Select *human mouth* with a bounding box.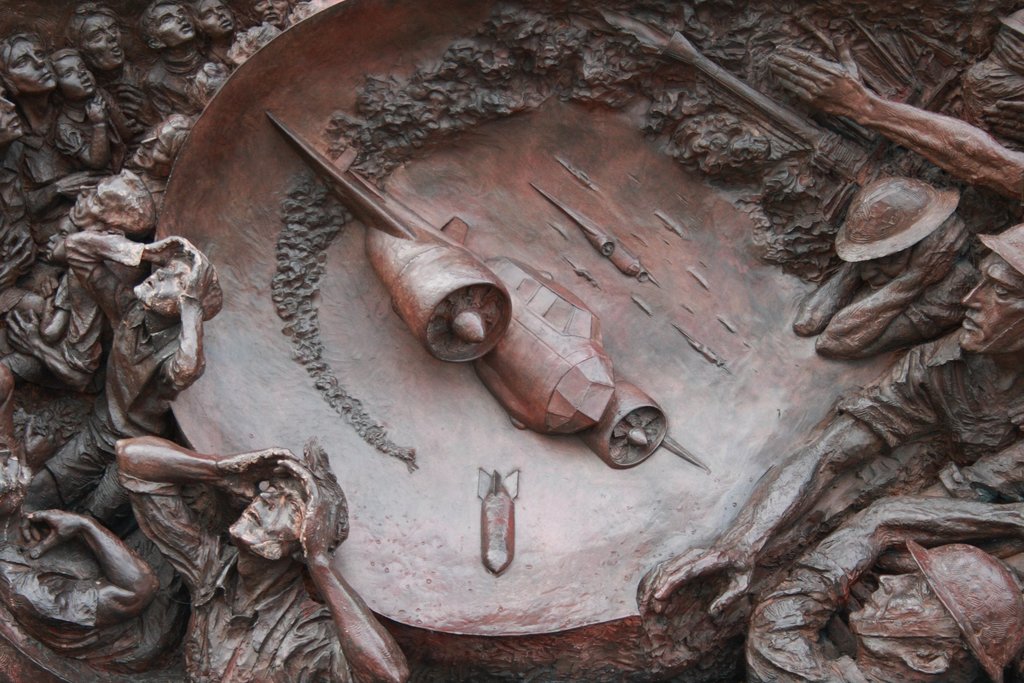
11:456:27:478.
